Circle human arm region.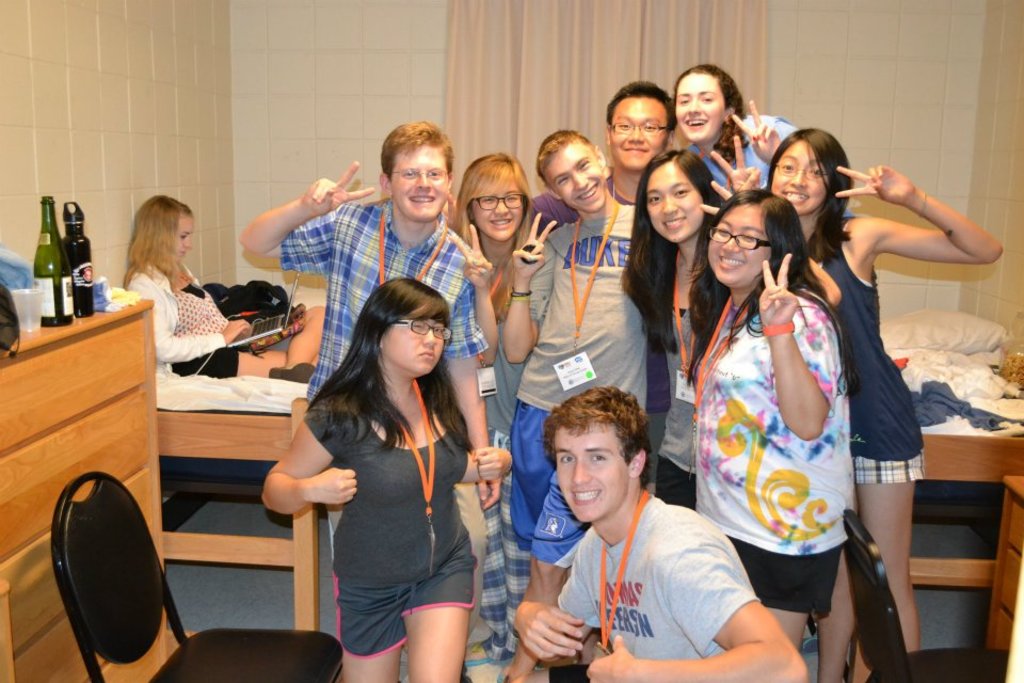
Region: bbox(514, 589, 582, 664).
